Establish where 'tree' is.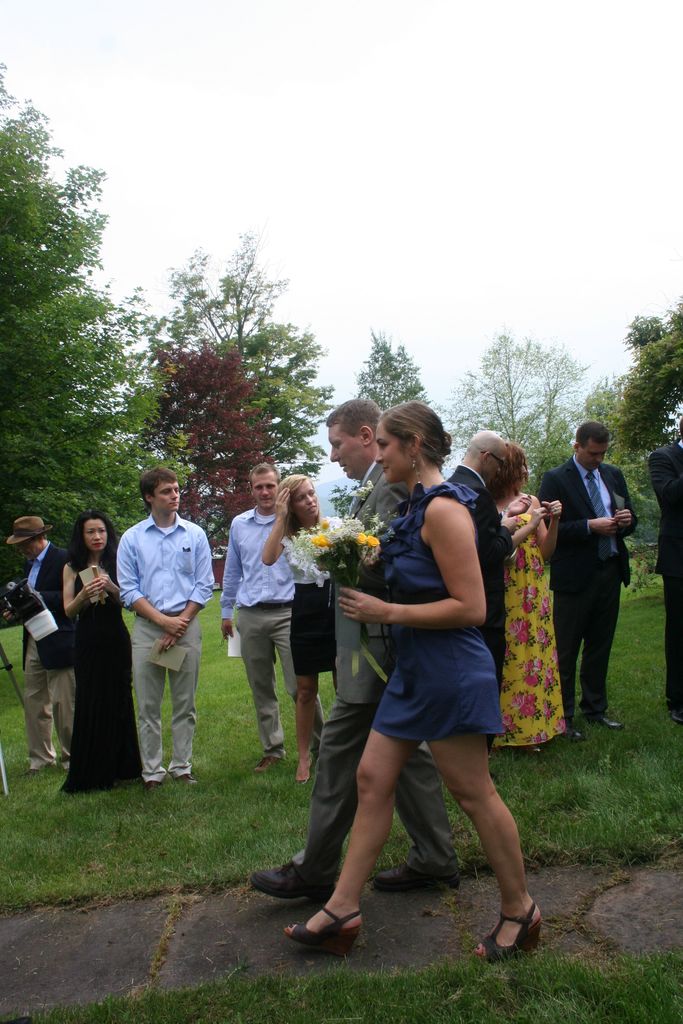
Established at x1=586, y1=308, x2=682, y2=506.
